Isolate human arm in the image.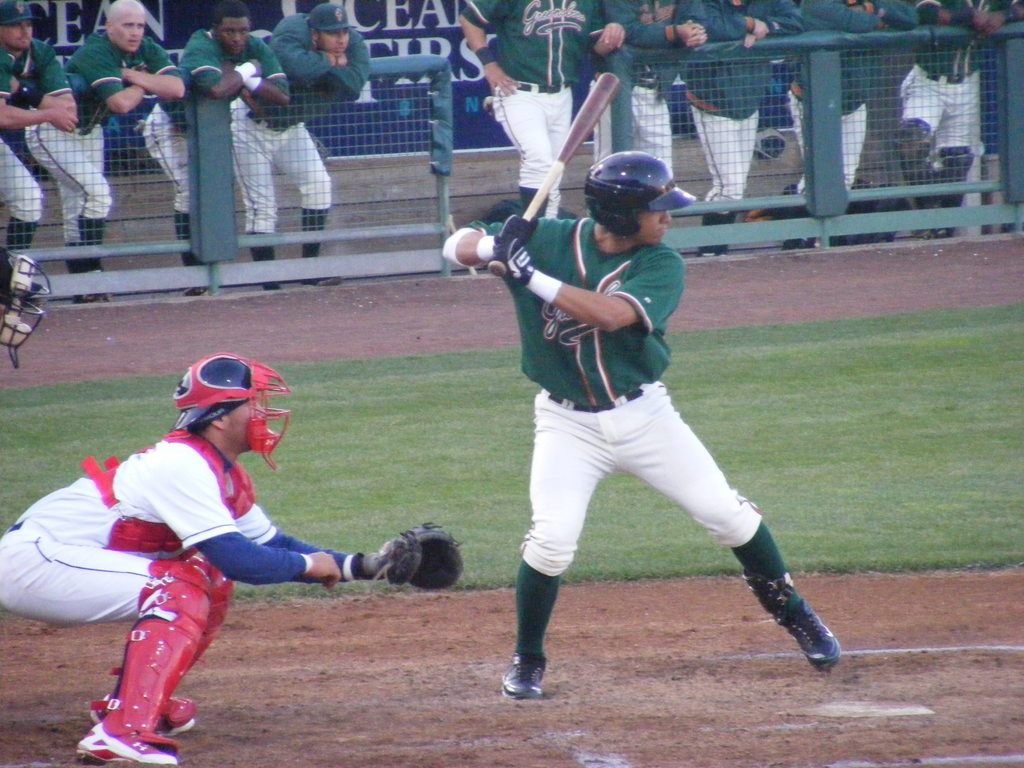
Isolated region: {"left": 602, "top": 0, "right": 703, "bottom": 52}.
